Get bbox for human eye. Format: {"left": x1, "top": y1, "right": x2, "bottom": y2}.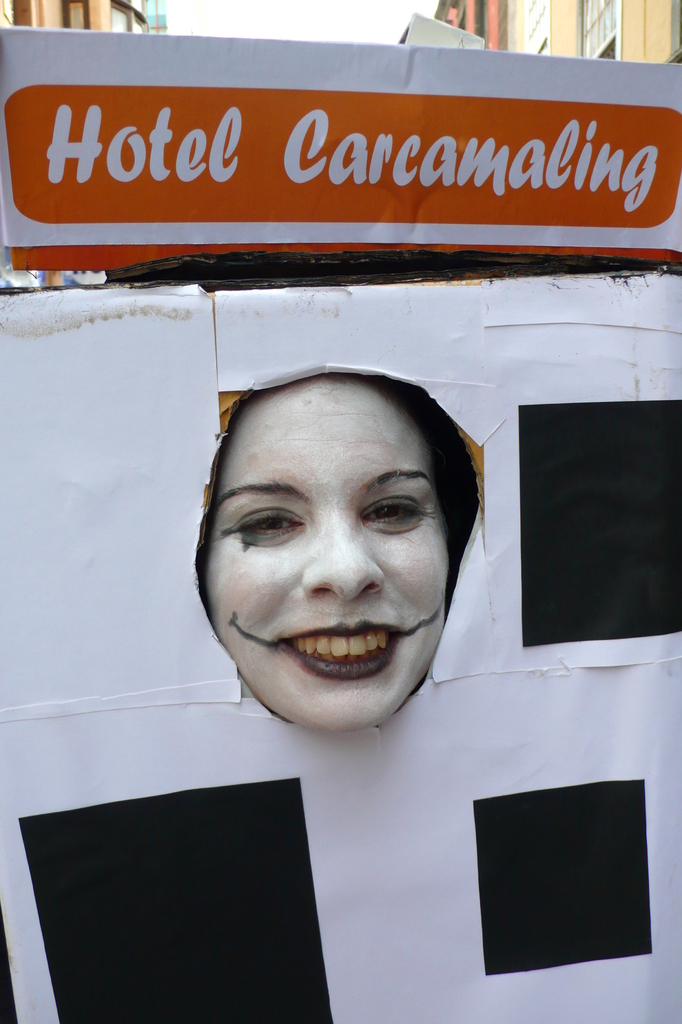
{"left": 226, "top": 498, "right": 315, "bottom": 563}.
